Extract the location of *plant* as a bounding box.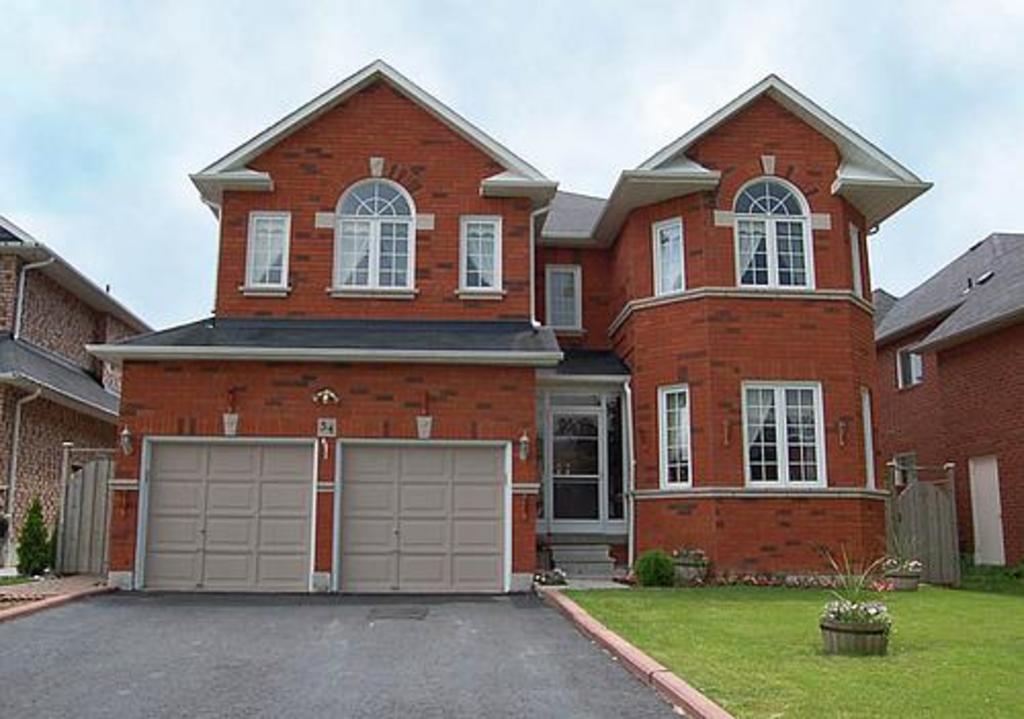
(631, 555, 668, 580).
